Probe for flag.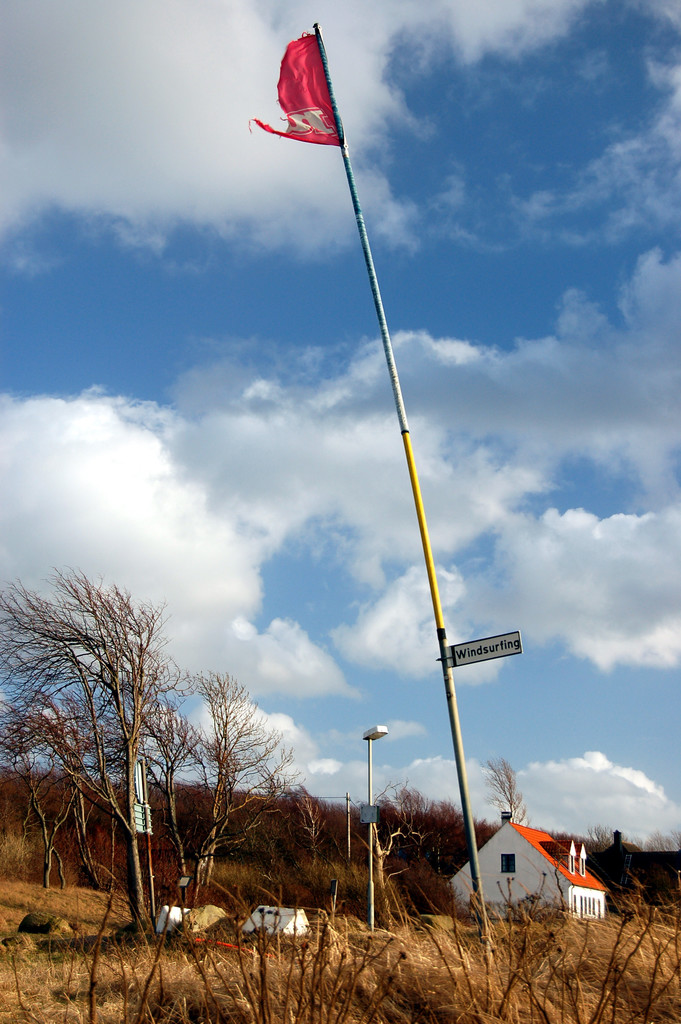
Probe result: select_region(263, 19, 367, 162).
